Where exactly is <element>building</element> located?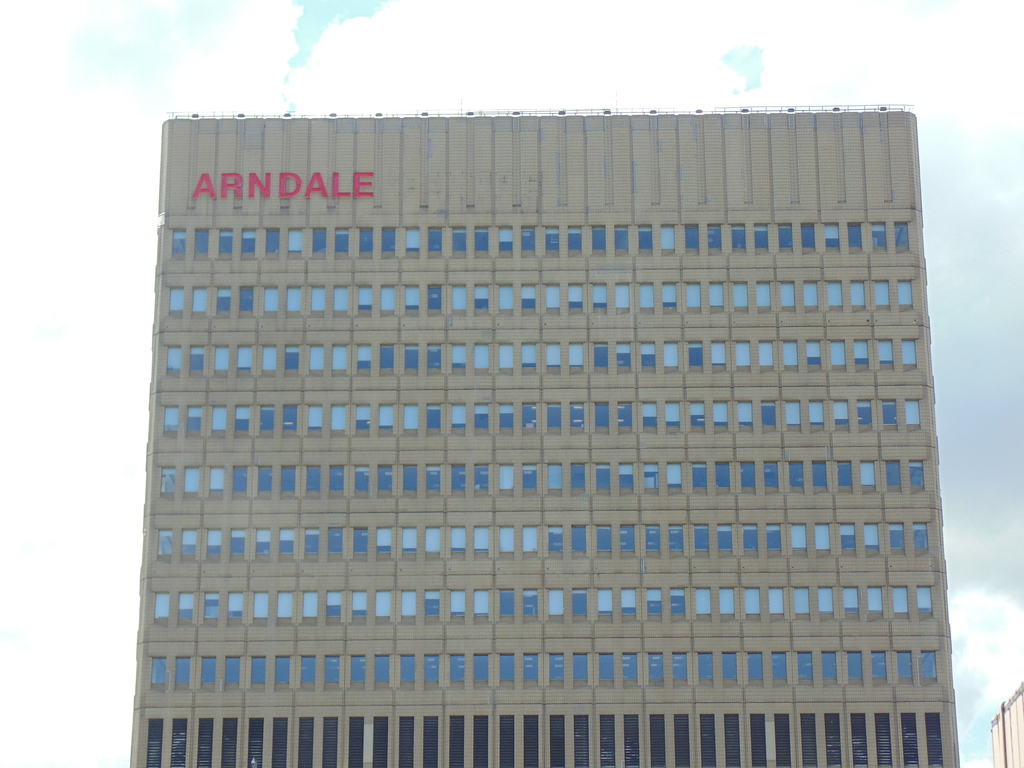
Its bounding box is Rect(128, 106, 961, 767).
